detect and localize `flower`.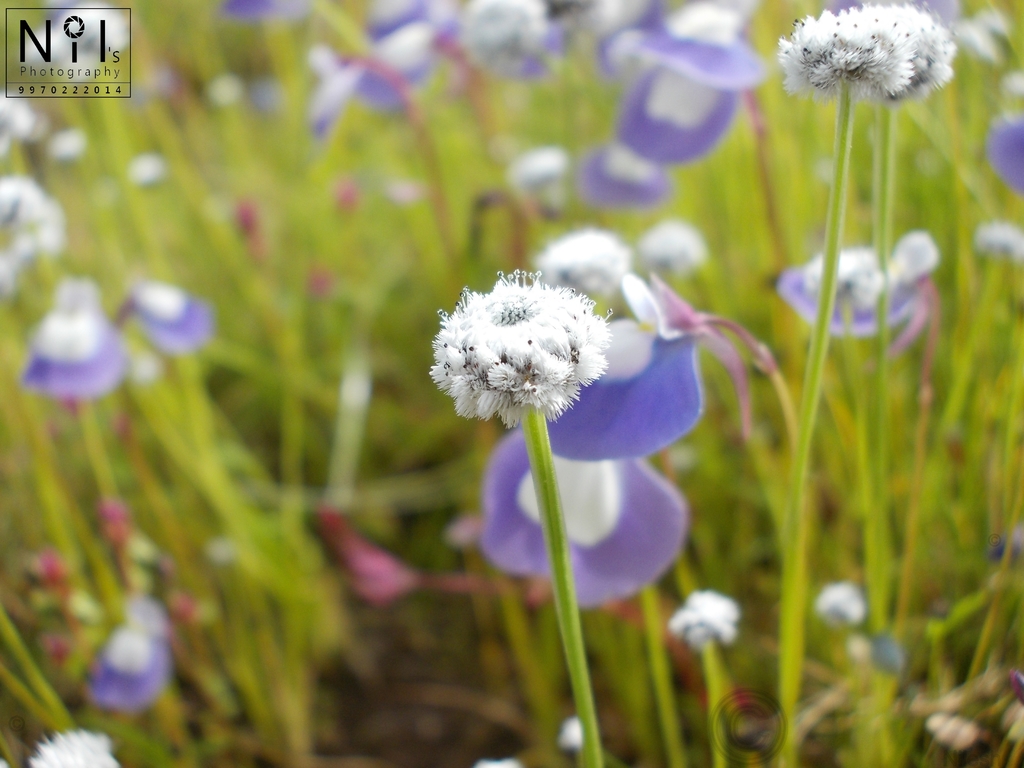
Localized at 764, 226, 931, 339.
